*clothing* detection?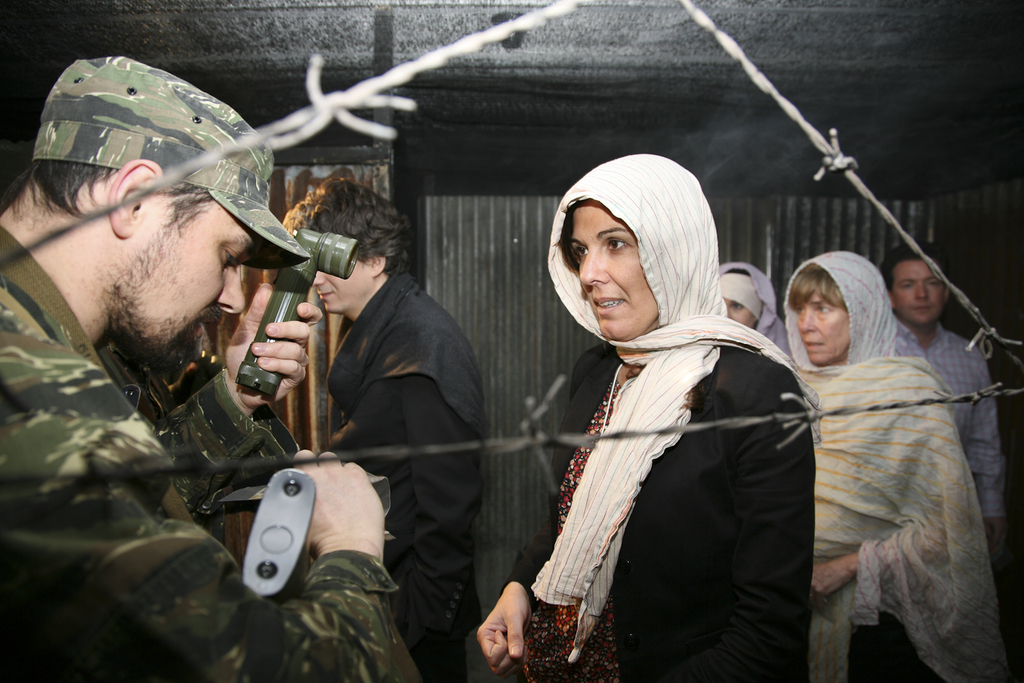
bbox=[0, 224, 397, 682]
